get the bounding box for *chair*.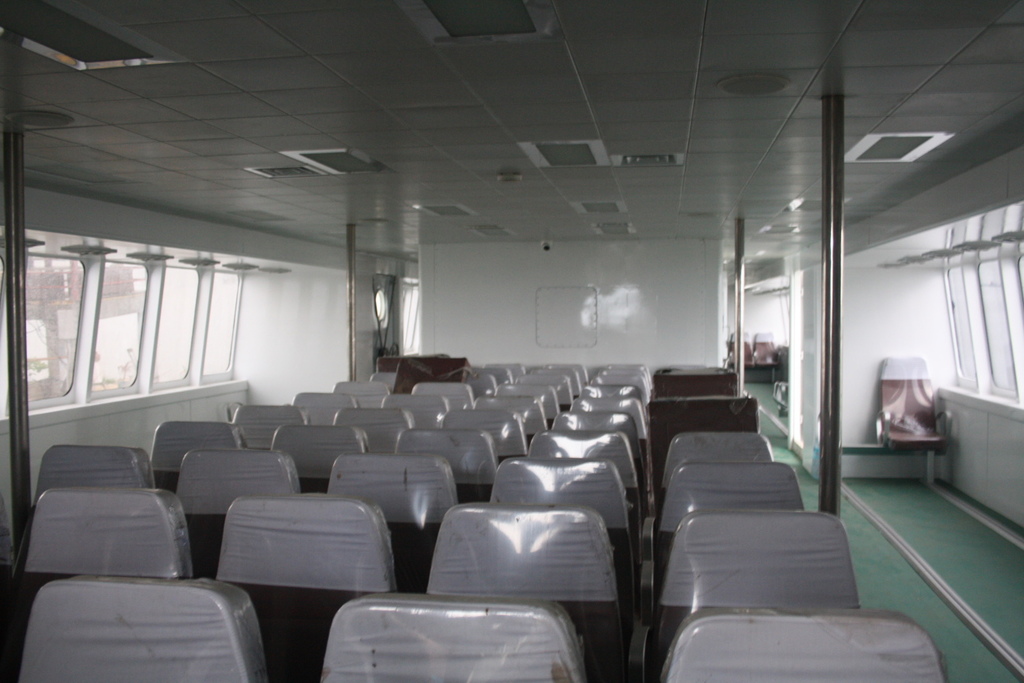
(20,576,266,682).
